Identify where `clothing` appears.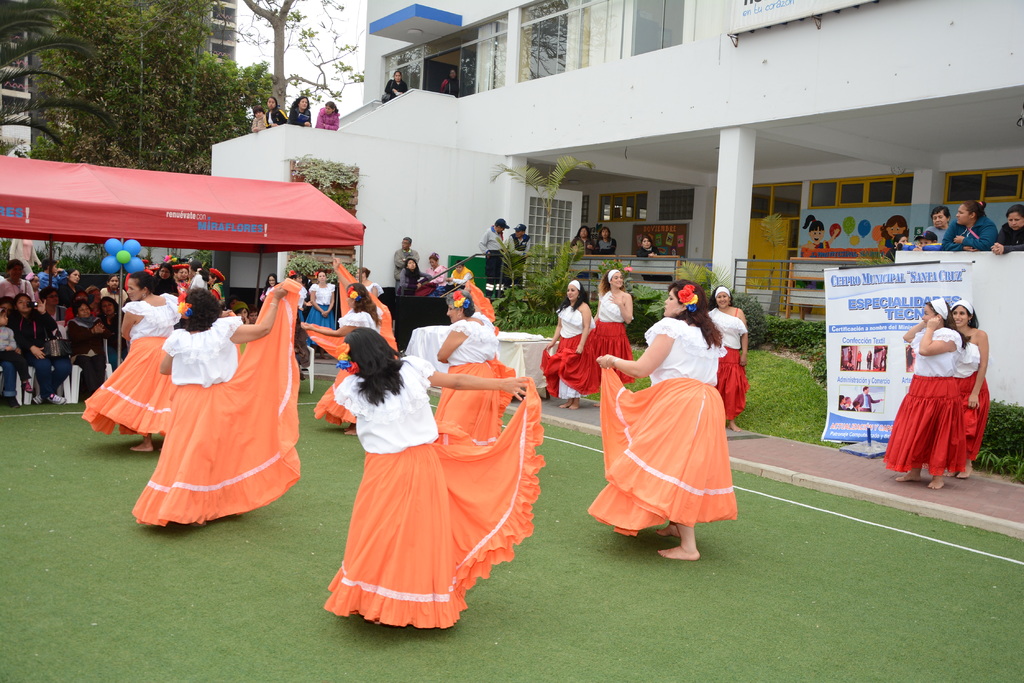
Appears at locate(925, 231, 941, 252).
